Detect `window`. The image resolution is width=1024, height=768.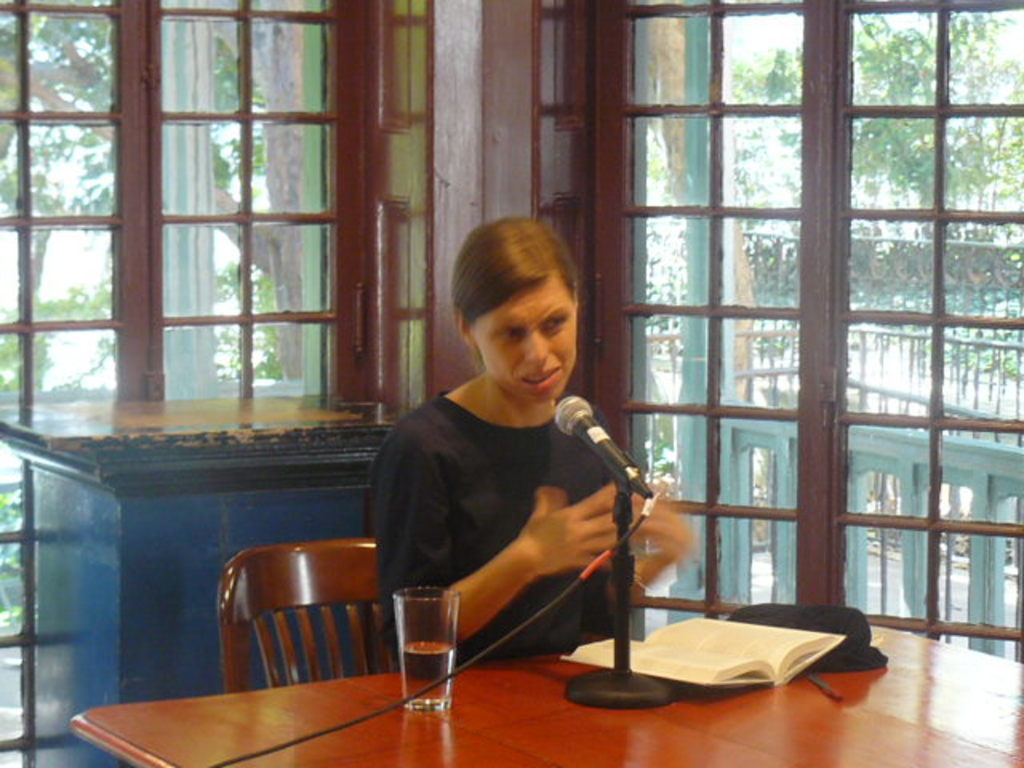
Rect(152, 0, 366, 398).
